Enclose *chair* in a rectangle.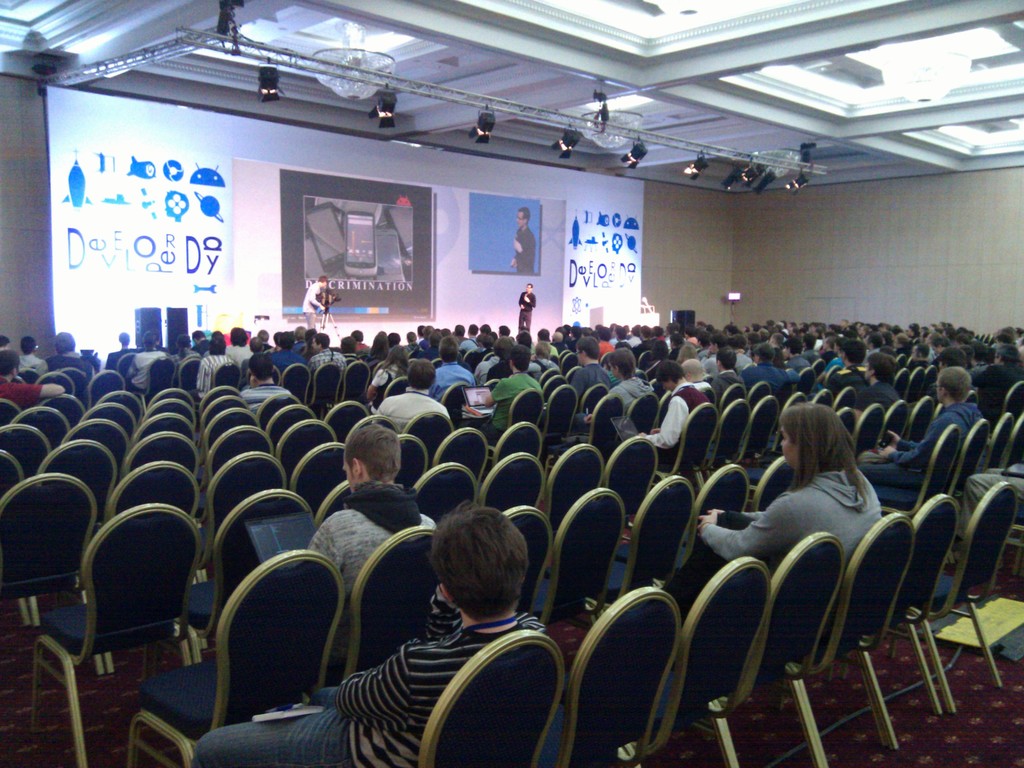
pyautogui.locateOnScreen(1, 470, 104, 673).
